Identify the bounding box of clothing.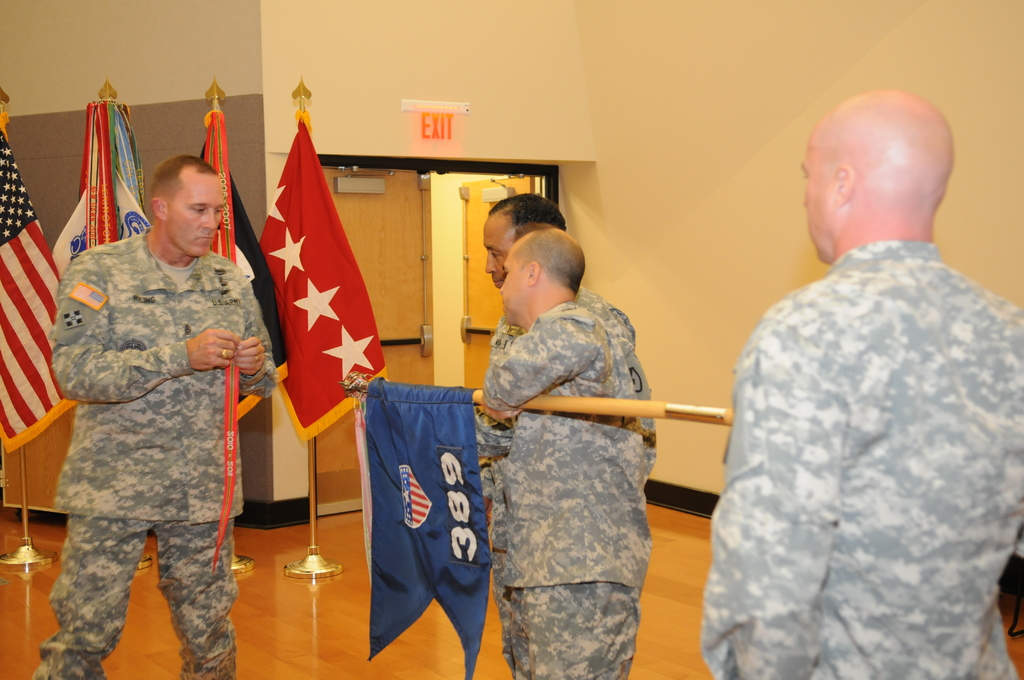
Rect(473, 282, 660, 677).
